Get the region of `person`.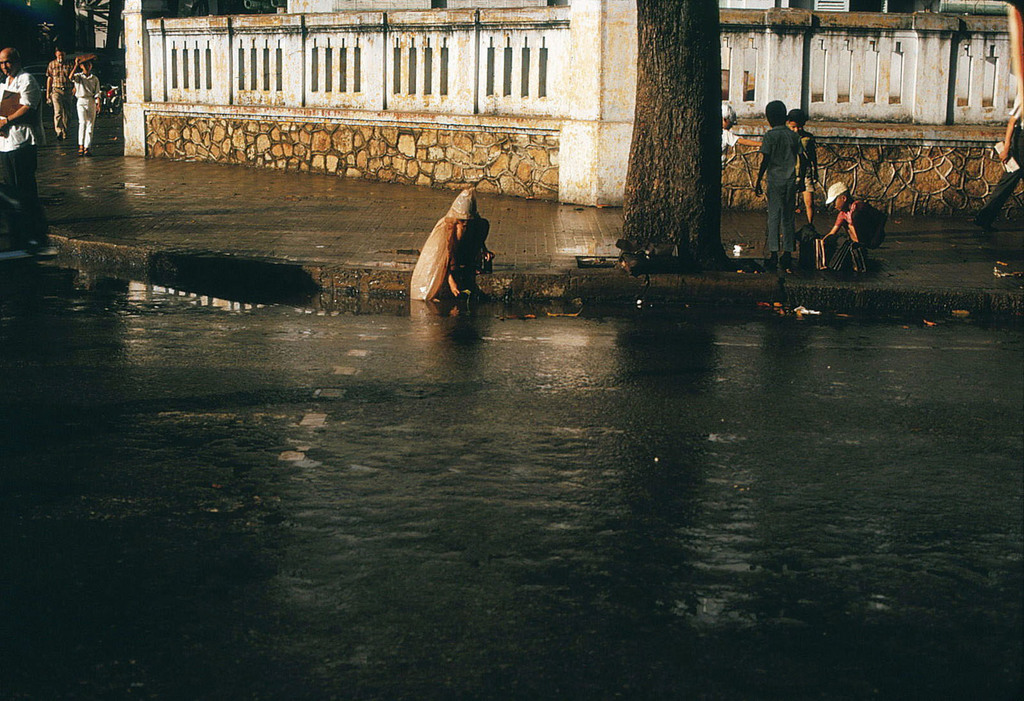
bbox=(709, 102, 758, 182).
